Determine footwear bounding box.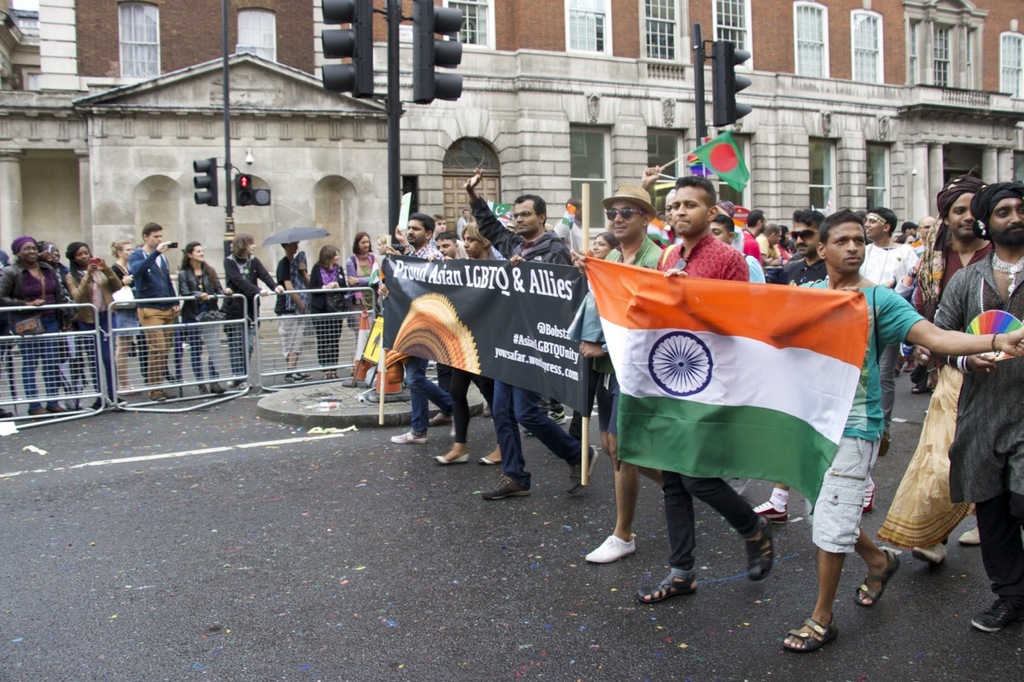
Determined: box(475, 453, 506, 470).
